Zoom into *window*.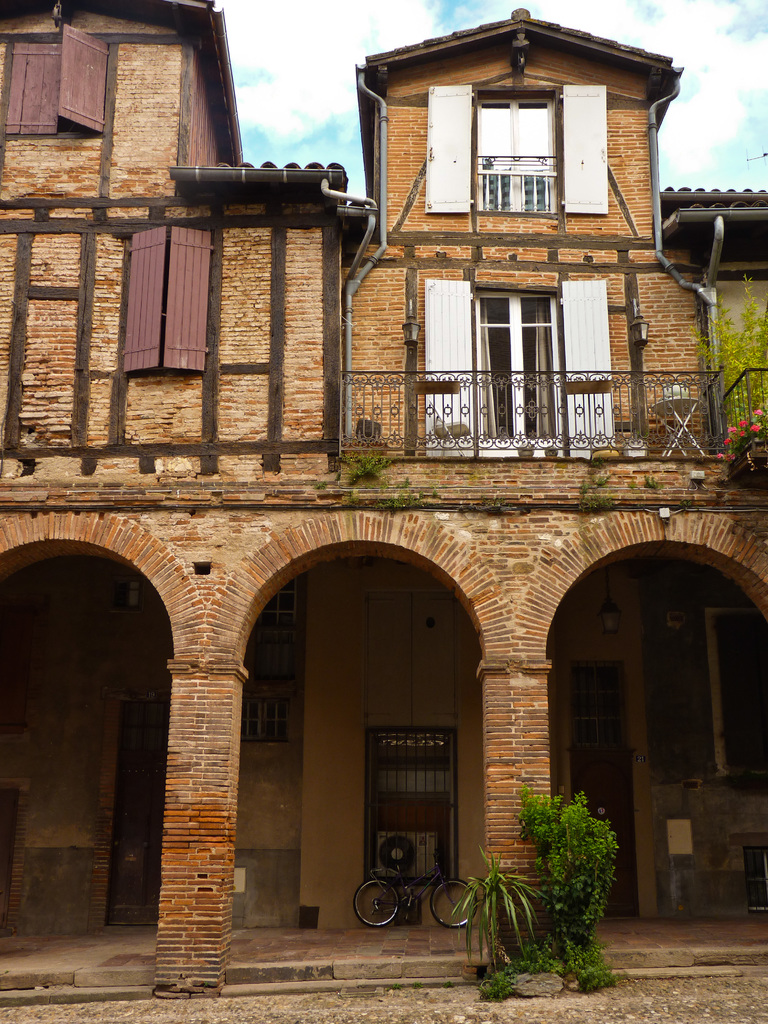
Zoom target: Rect(366, 726, 462, 886).
